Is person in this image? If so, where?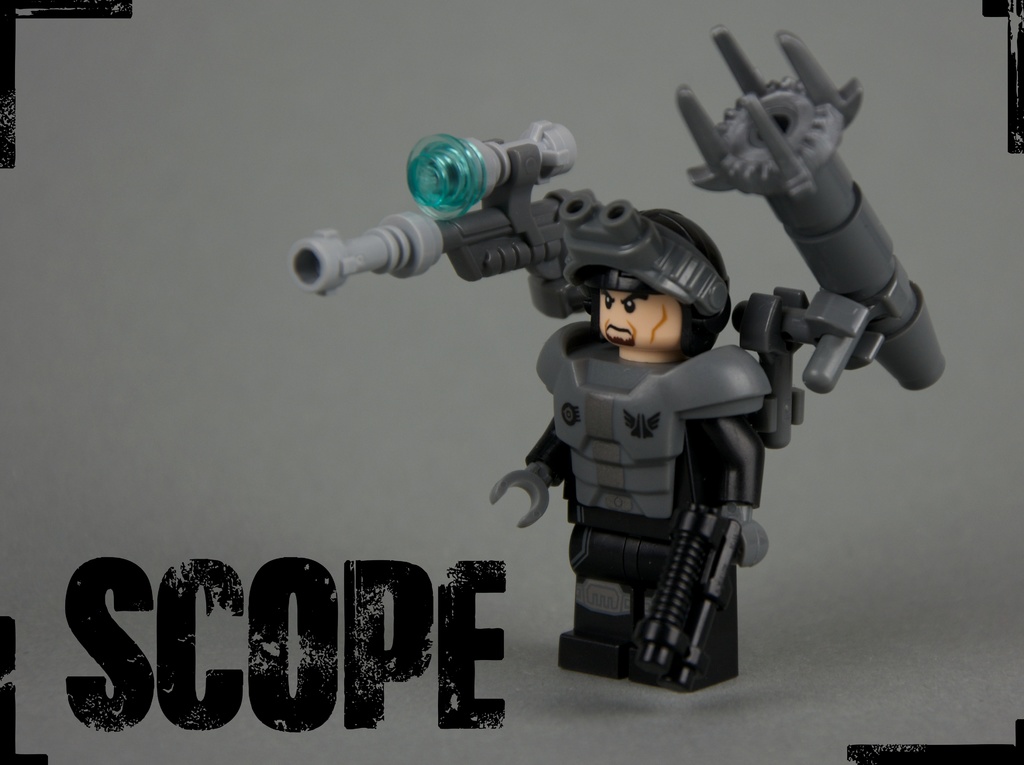
Yes, at {"left": 486, "top": 207, "right": 772, "bottom": 688}.
